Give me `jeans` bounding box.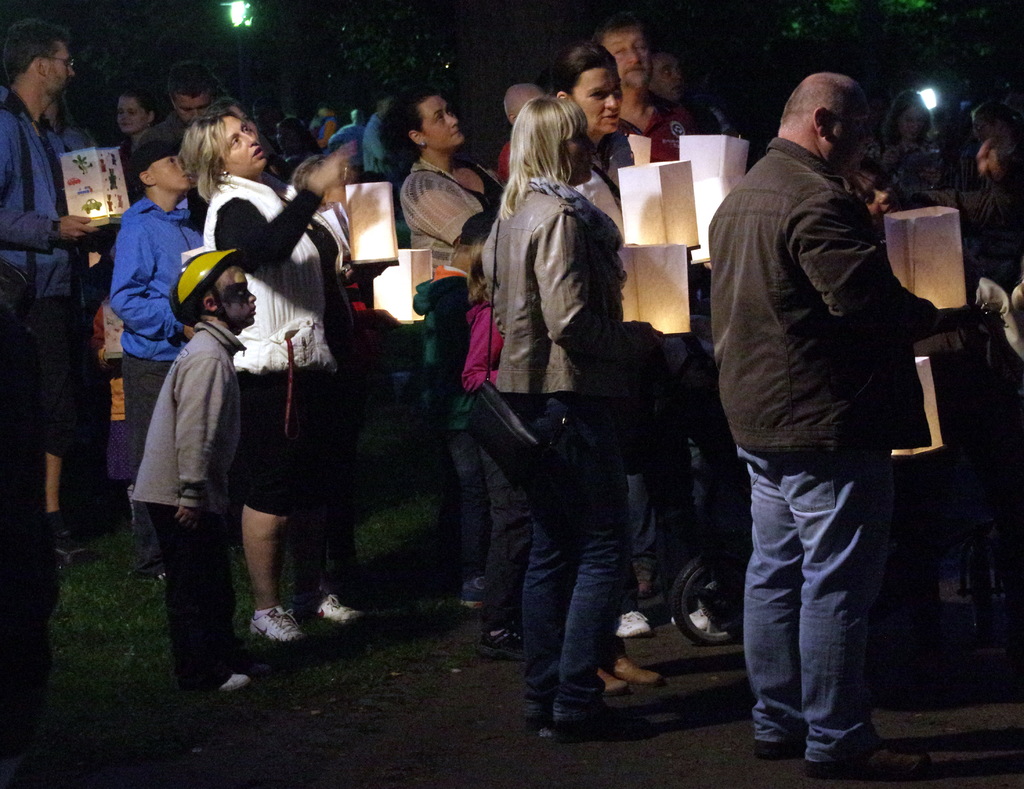
492 377 635 724.
